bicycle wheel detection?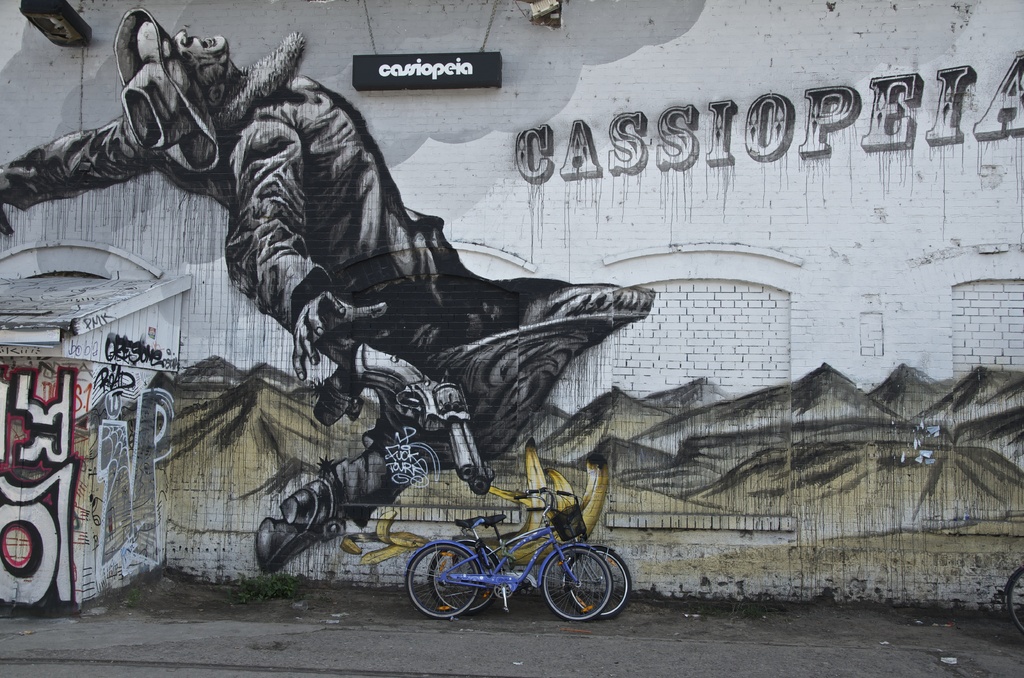
1007 565 1023 635
